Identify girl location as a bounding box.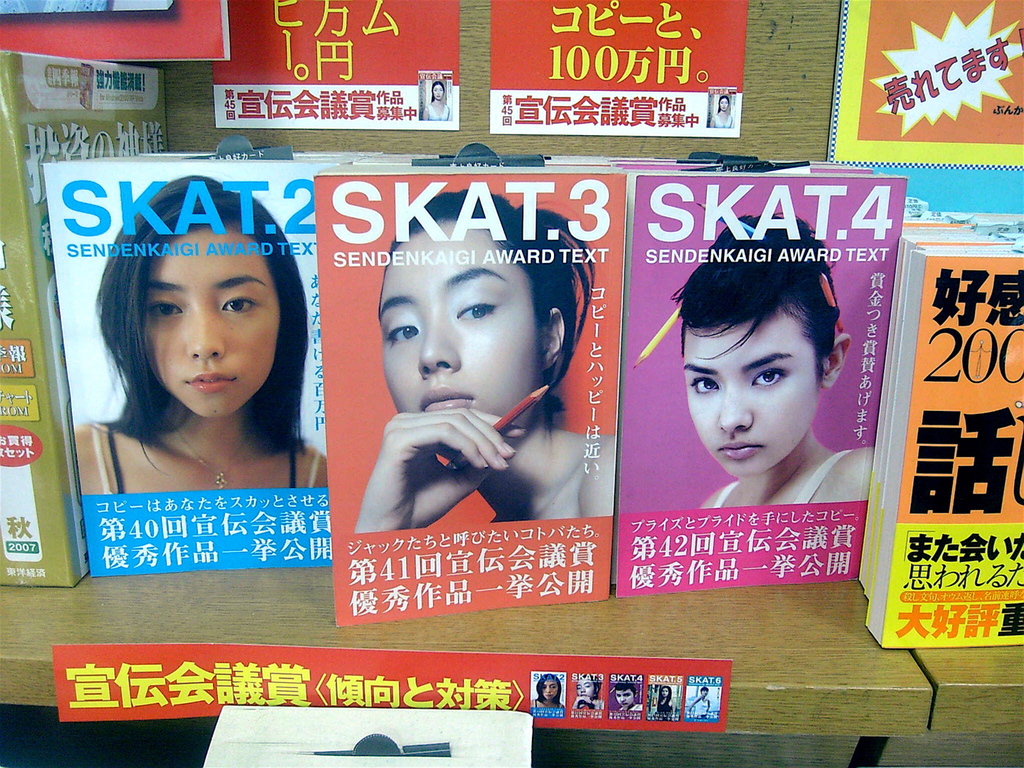
[left=672, top=218, right=875, bottom=507].
